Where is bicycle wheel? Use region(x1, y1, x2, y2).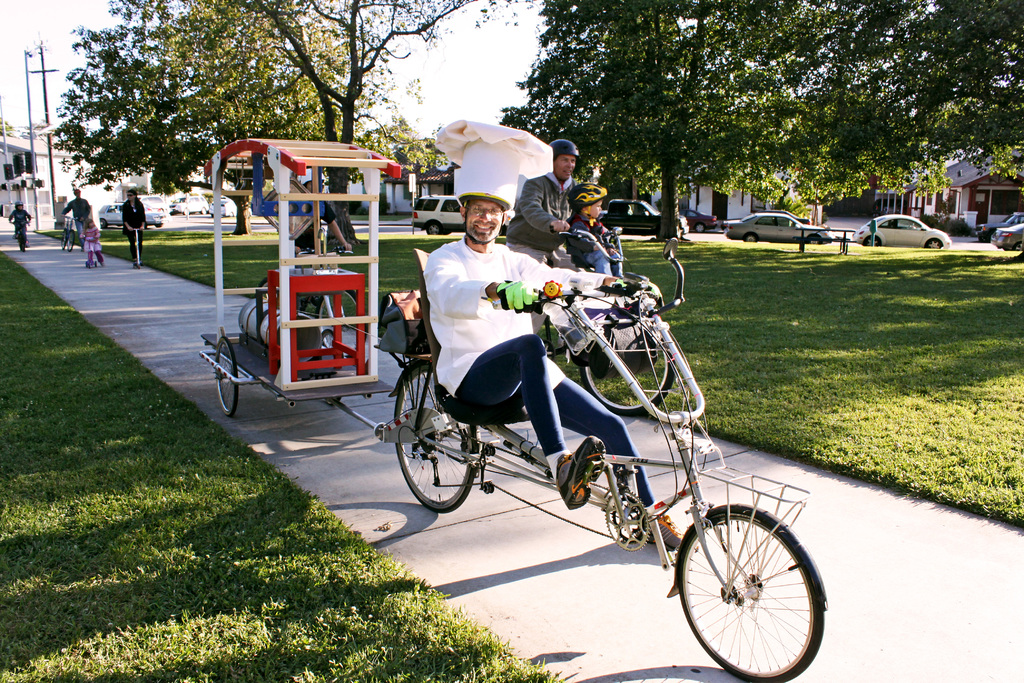
region(583, 343, 675, 416).
